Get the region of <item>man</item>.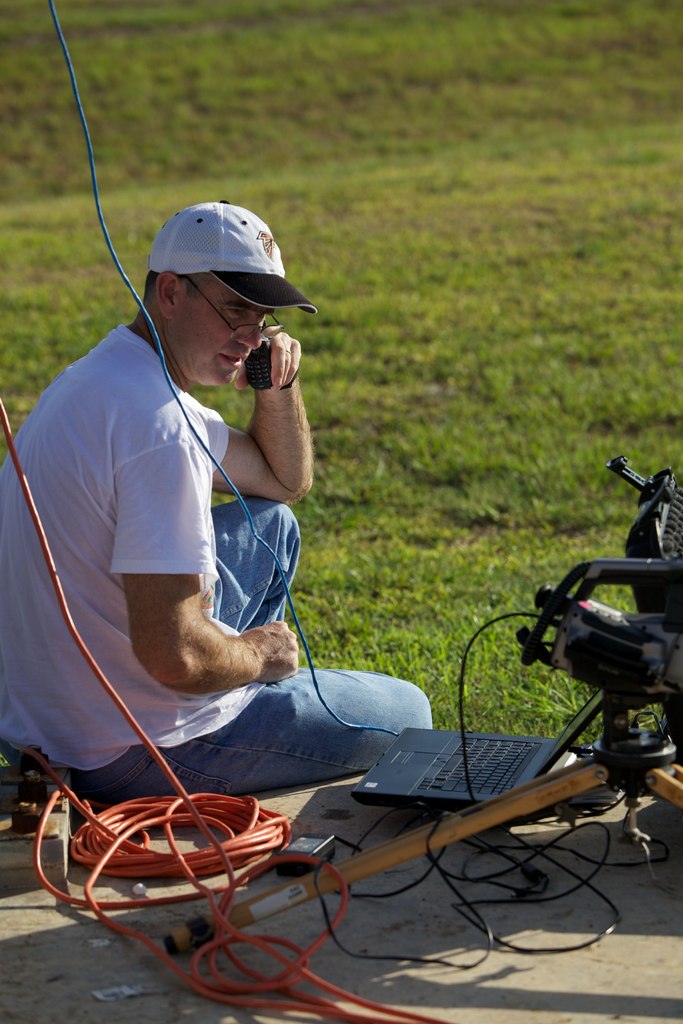
box=[39, 187, 514, 861].
